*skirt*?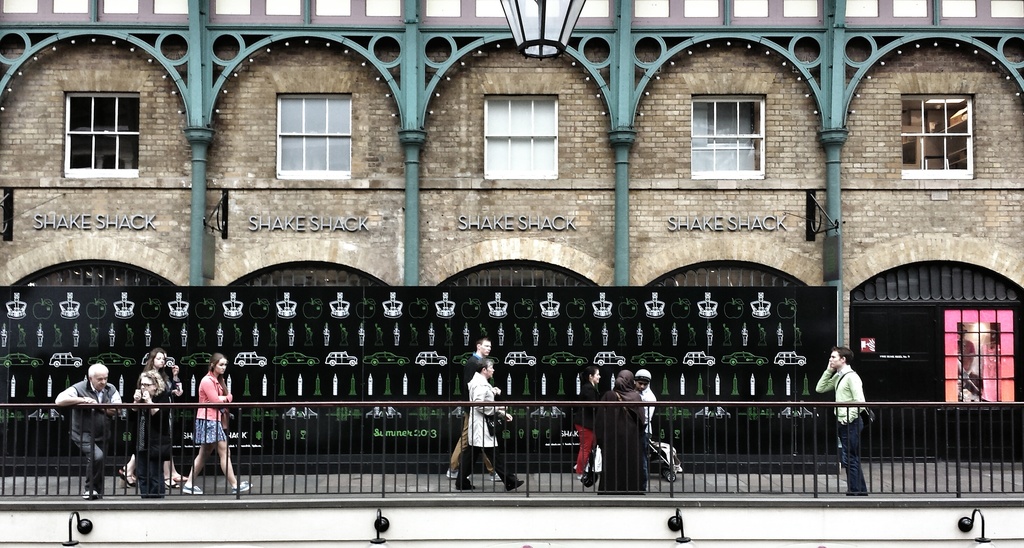
Rect(195, 418, 230, 446)
